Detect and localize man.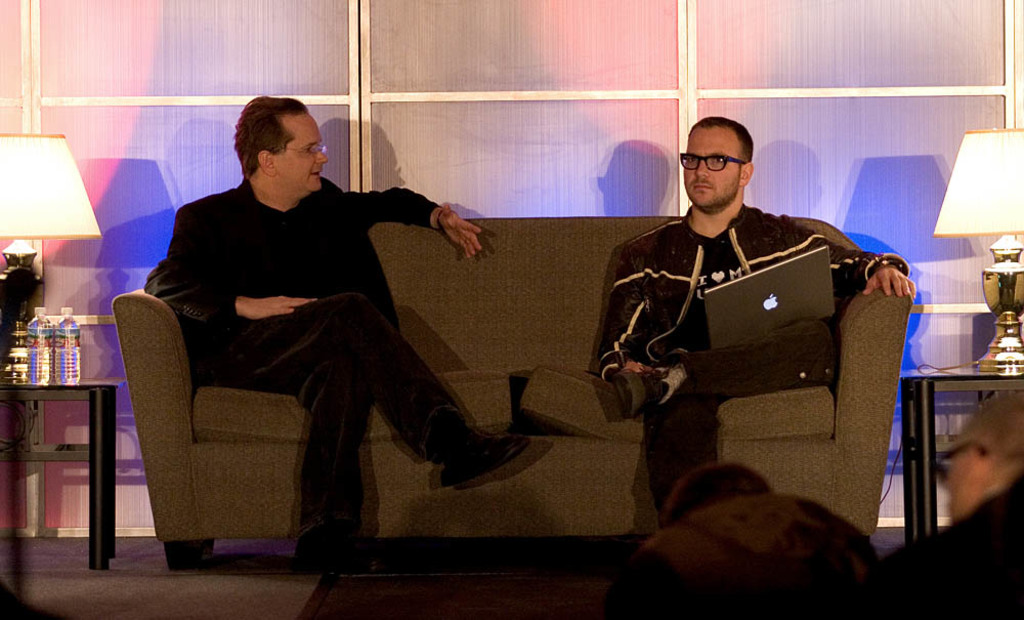
Localized at (x1=136, y1=96, x2=527, y2=573).
